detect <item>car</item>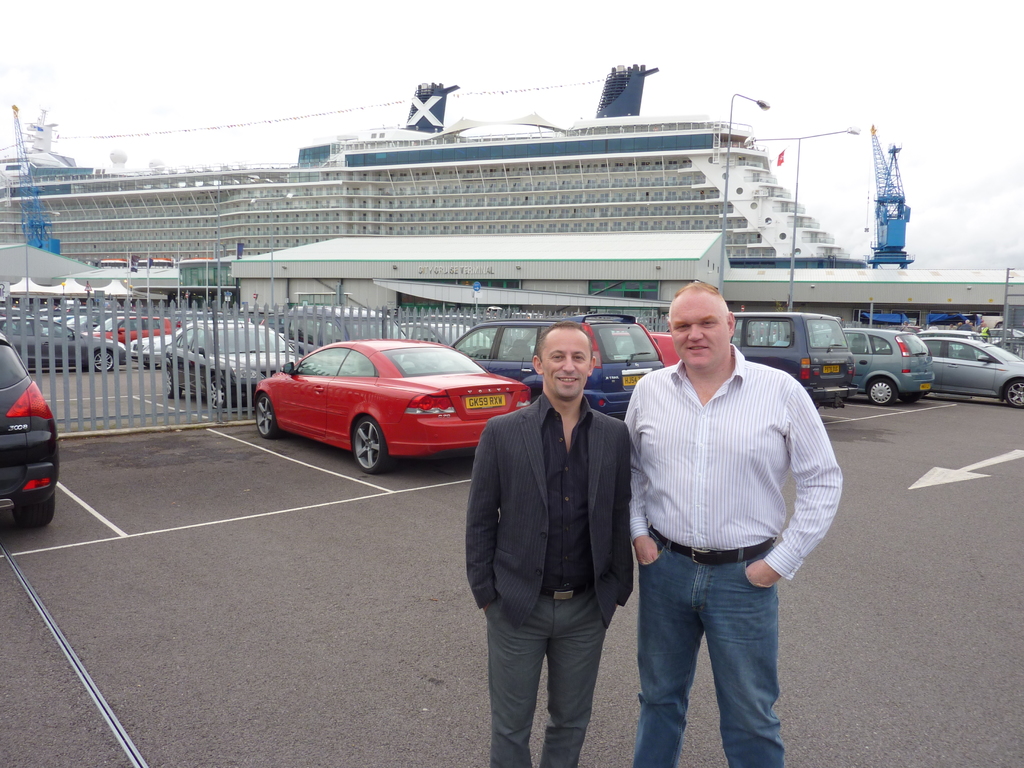
region(669, 308, 858, 419)
